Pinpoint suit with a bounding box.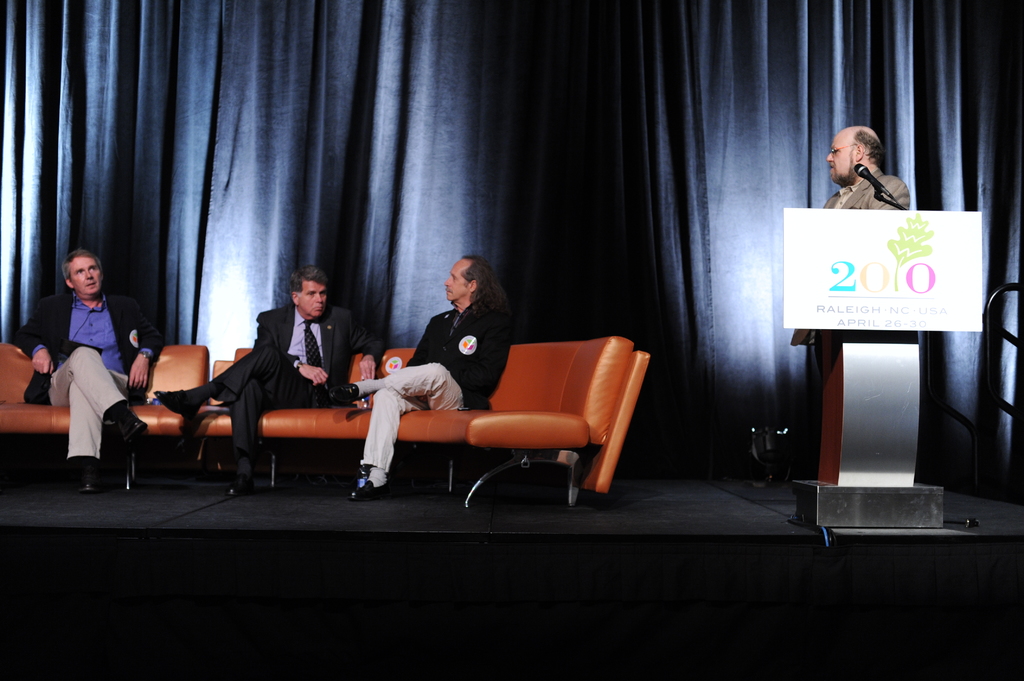
detection(792, 167, 913, 466).
